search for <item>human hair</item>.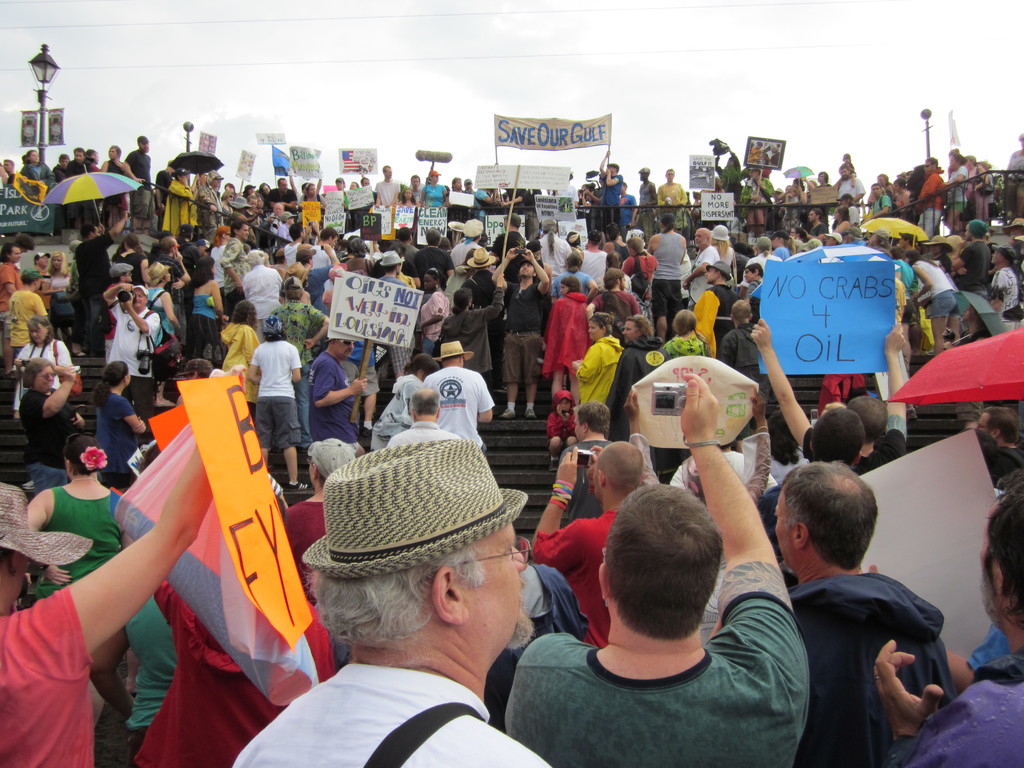
Found at rect(575, 398, 612, 442).
